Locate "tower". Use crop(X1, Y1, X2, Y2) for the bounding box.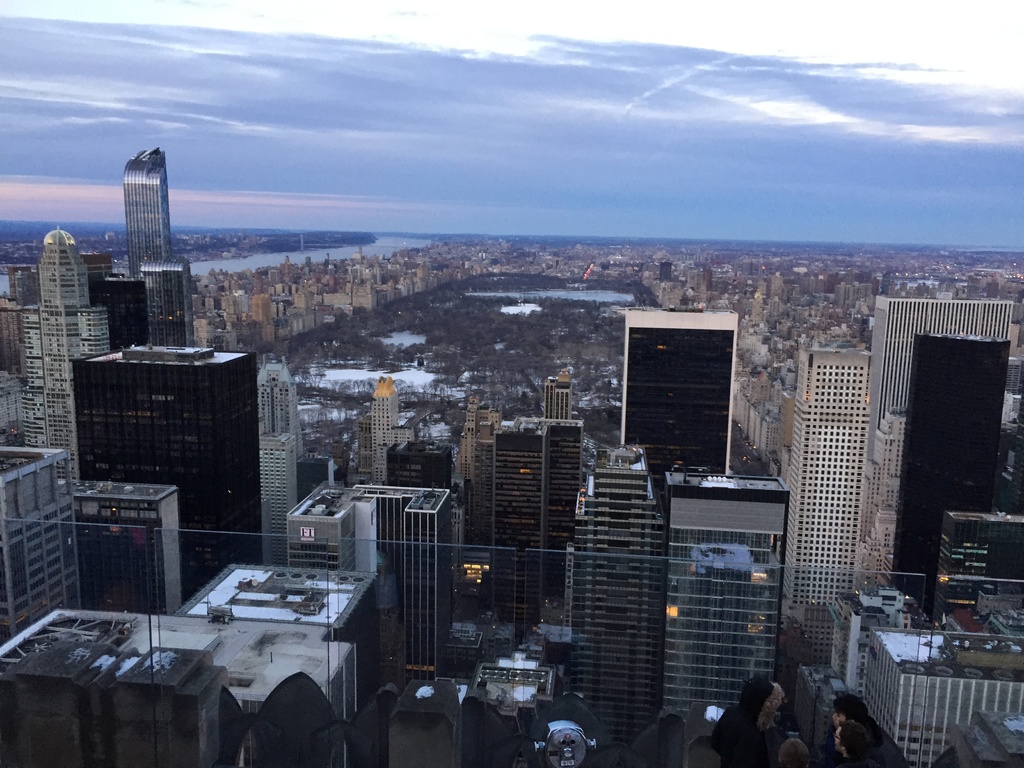
crop(570, 444, 675, 736).
